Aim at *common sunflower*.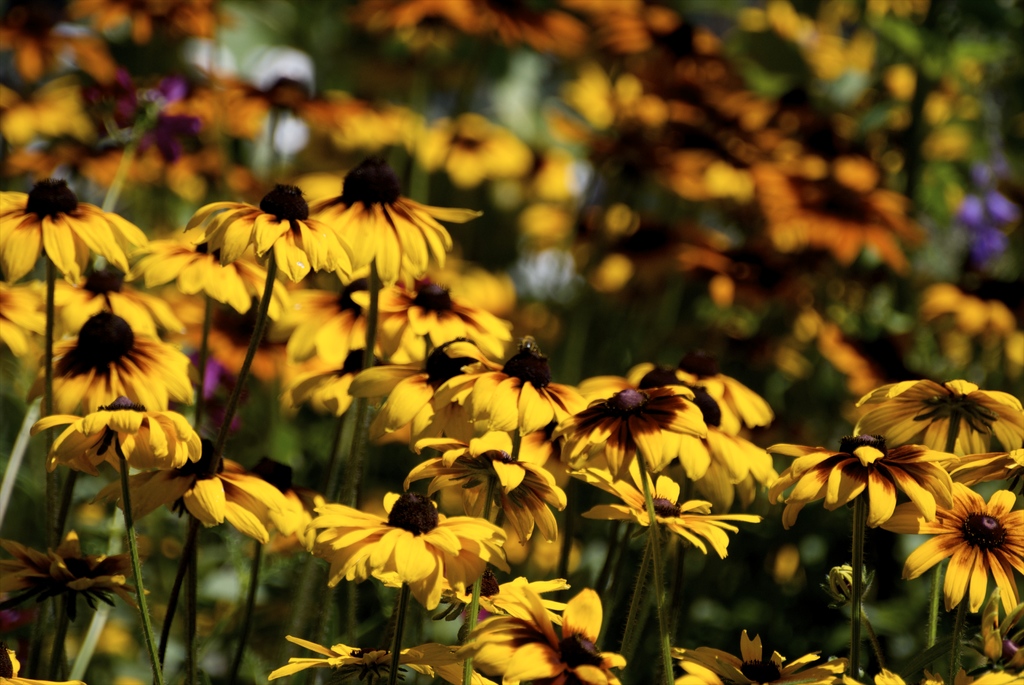
Aimed at {"left": 31, "top": 404, "right": 196, "bottom": 462}.
